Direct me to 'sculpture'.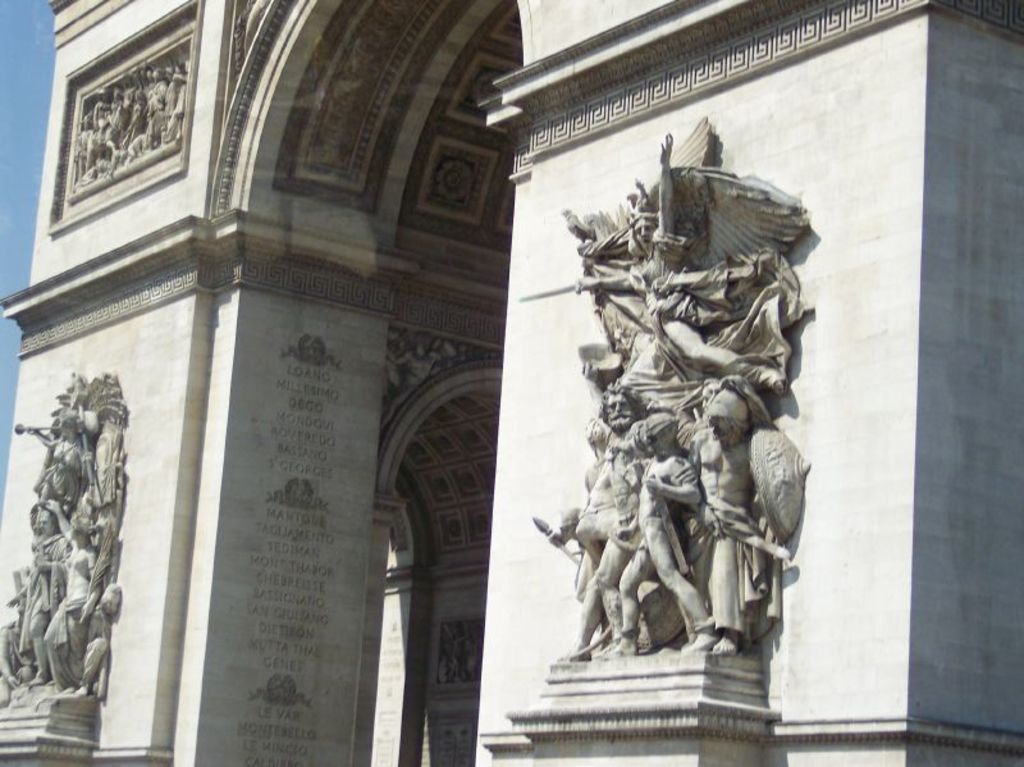
Direction: [45,0,206,228].
